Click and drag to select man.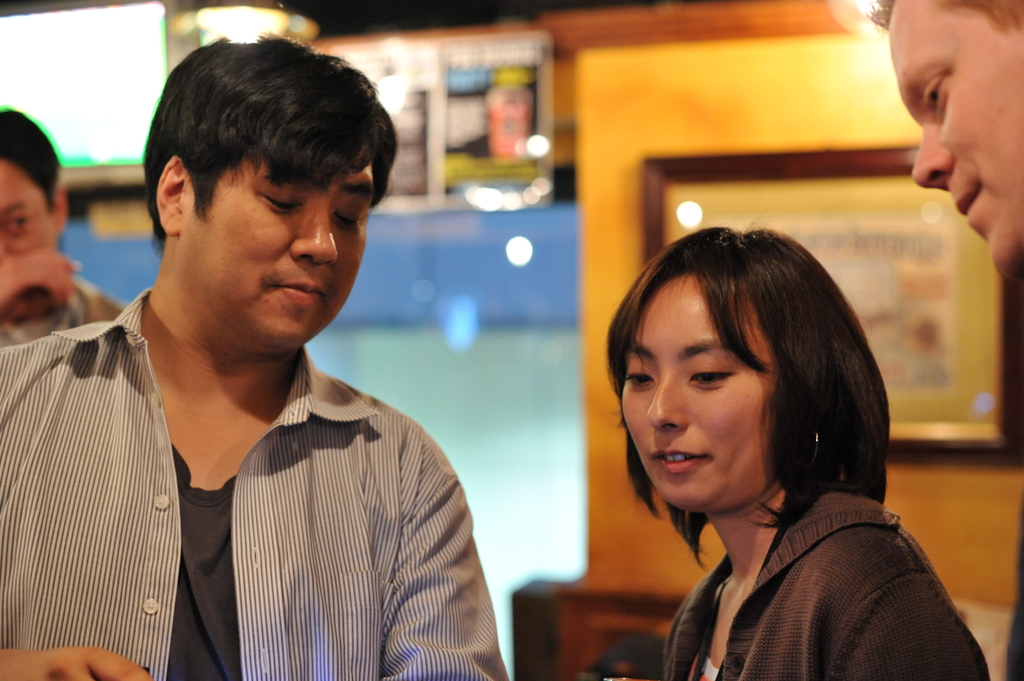
Selection: x1=856, y1=0, x2=1023, y2=287.
